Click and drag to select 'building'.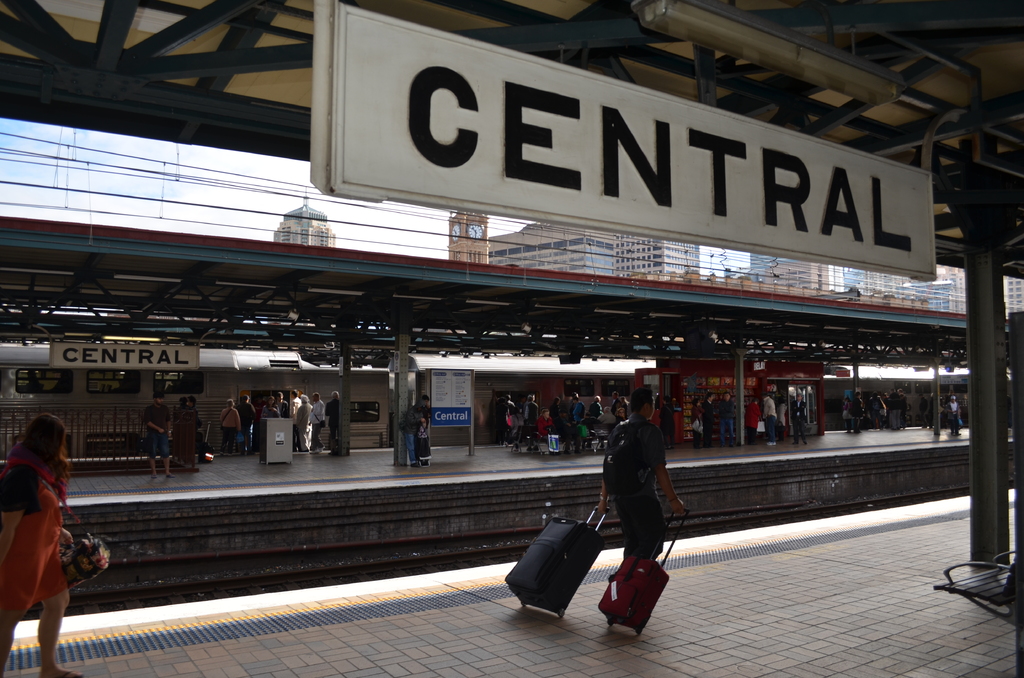
Selection: <bbox>275, 190, 335, 245</bbox>.
